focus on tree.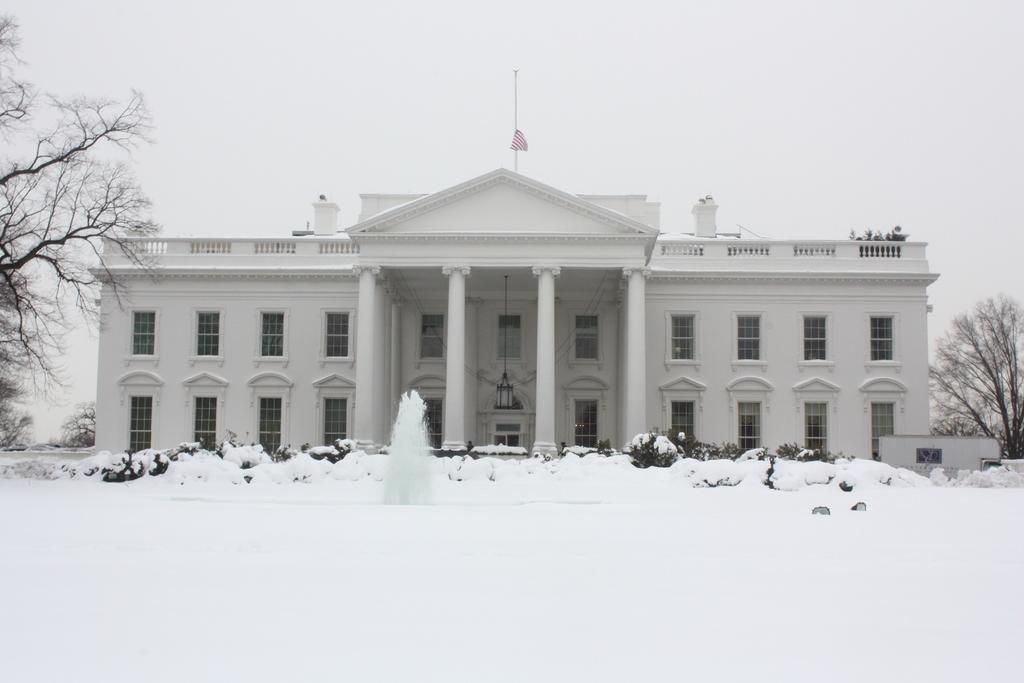
Focused at [19,79,176,424].
